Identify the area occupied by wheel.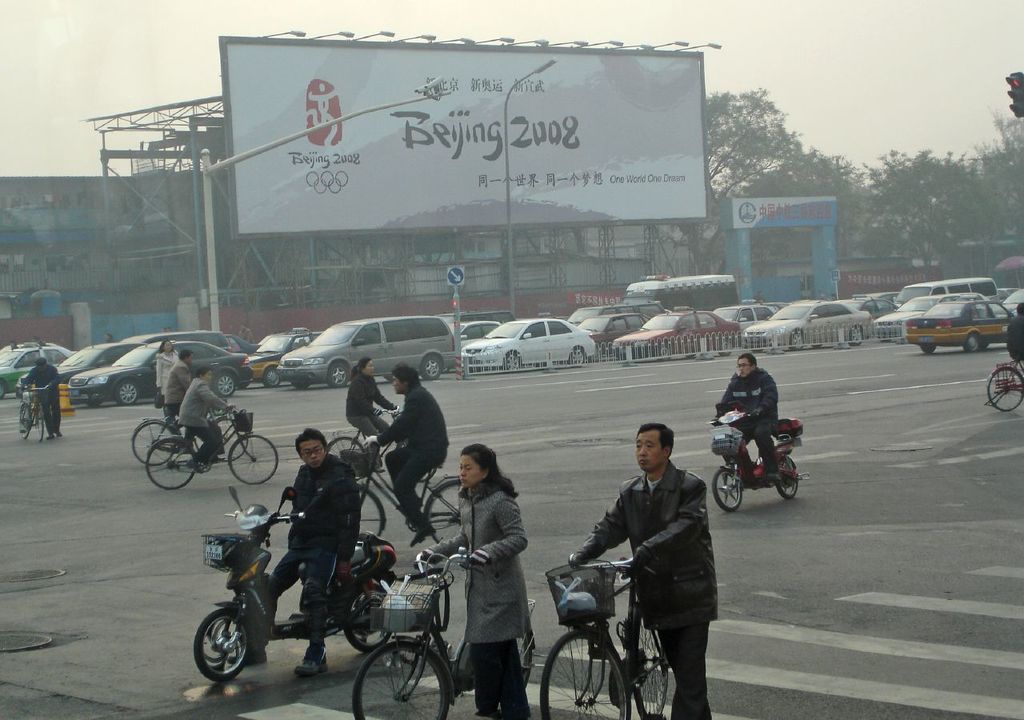
Area: bbox=[539, 626, 630, 719].
